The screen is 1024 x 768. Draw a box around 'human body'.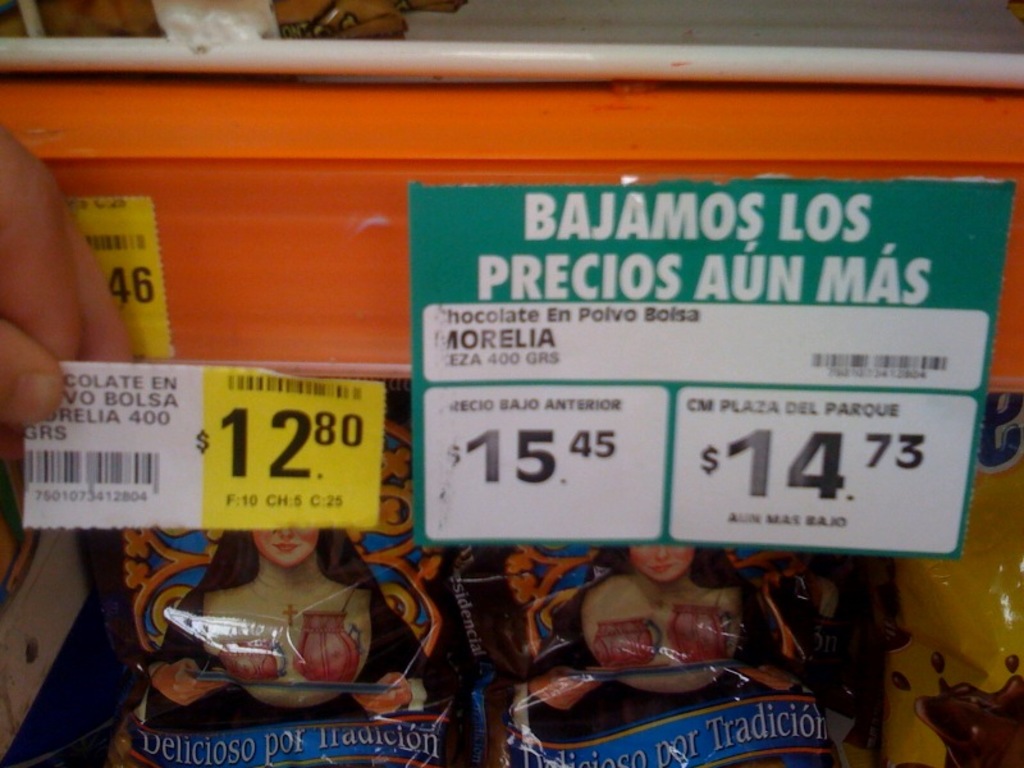
(left=548, top=577, right=786, bottom=695).
